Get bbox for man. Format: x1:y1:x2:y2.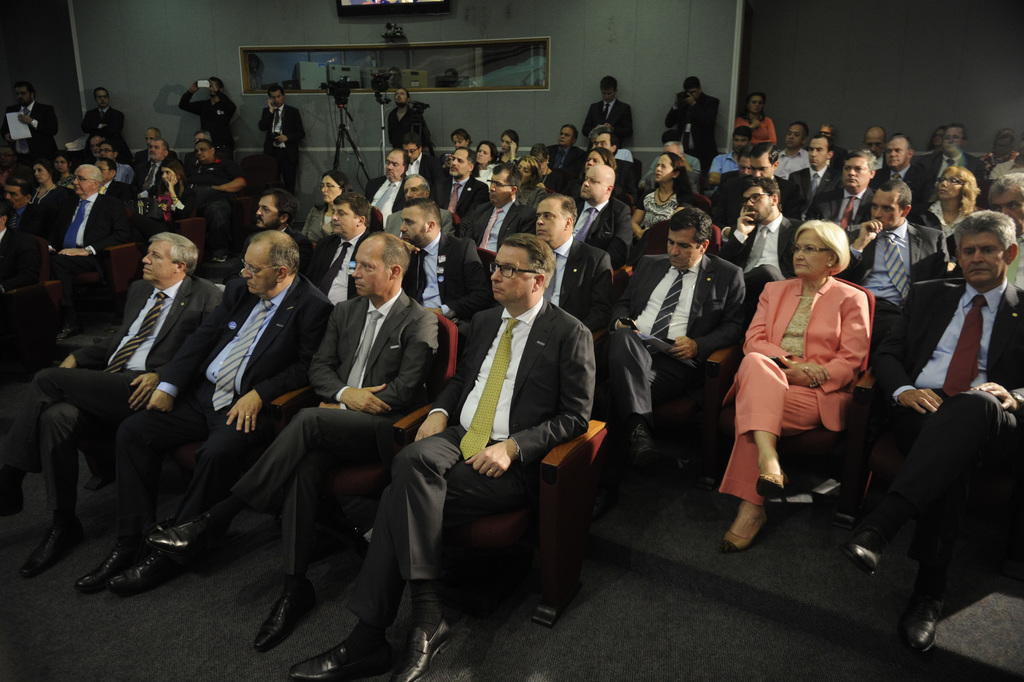
713:140:807:268.
